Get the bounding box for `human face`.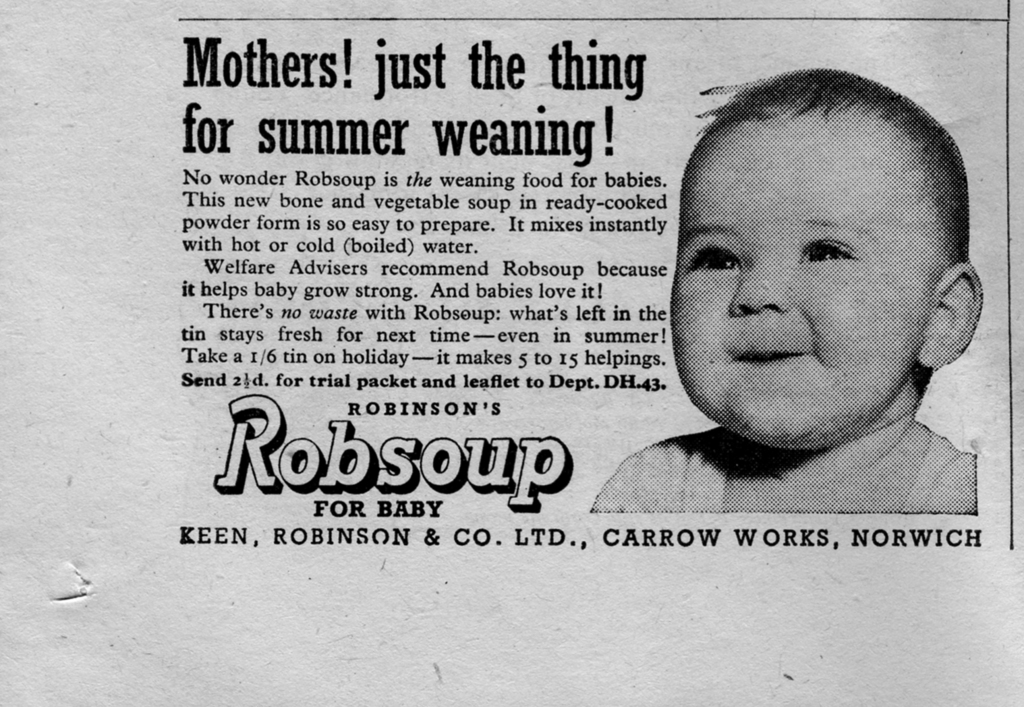
{"x1": 668, "y1": 108, "x2": 936, "y2": 448}.
